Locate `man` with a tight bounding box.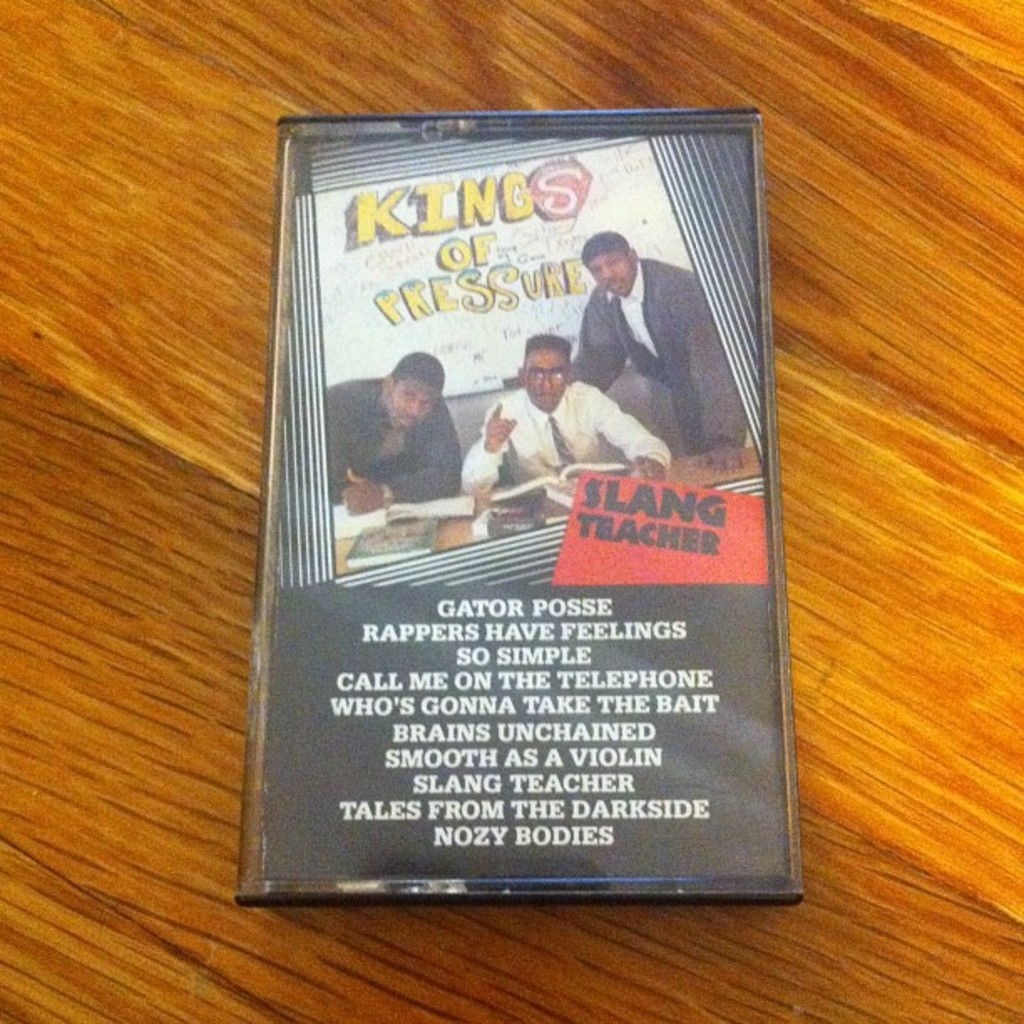
locate(457, 338, 696, 500).
